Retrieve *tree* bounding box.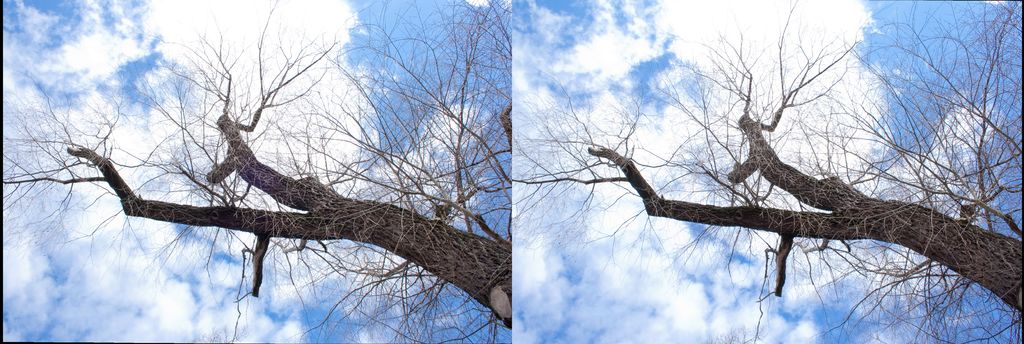
Bounding box: l=1, t=0, r=514, b=340.
